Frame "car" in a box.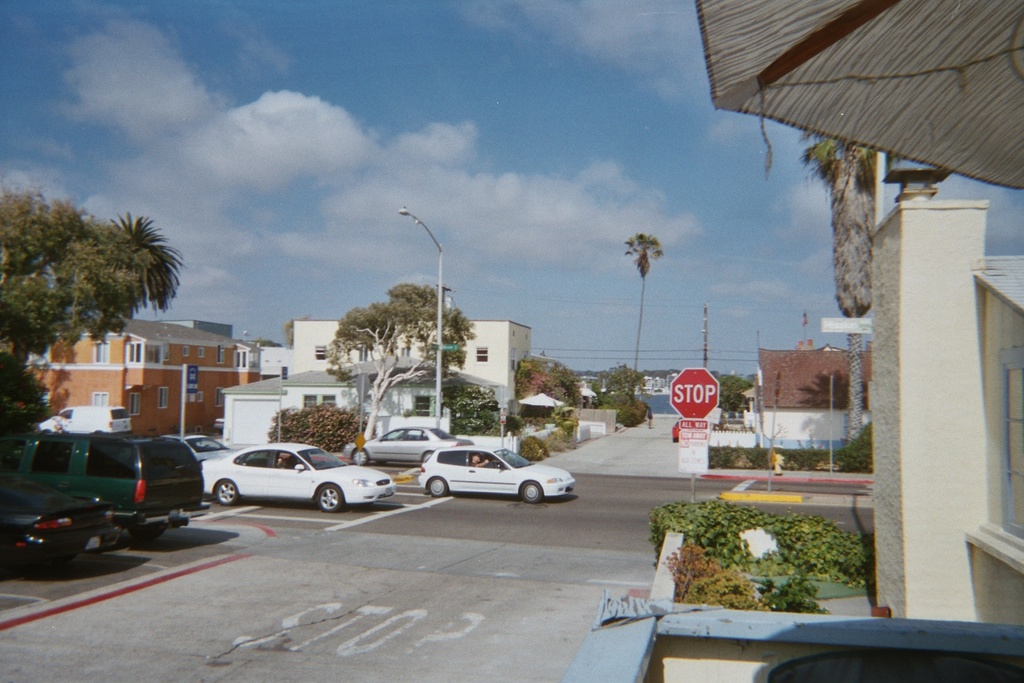
[x1=189, y1=448, x2=408, y2=520].
